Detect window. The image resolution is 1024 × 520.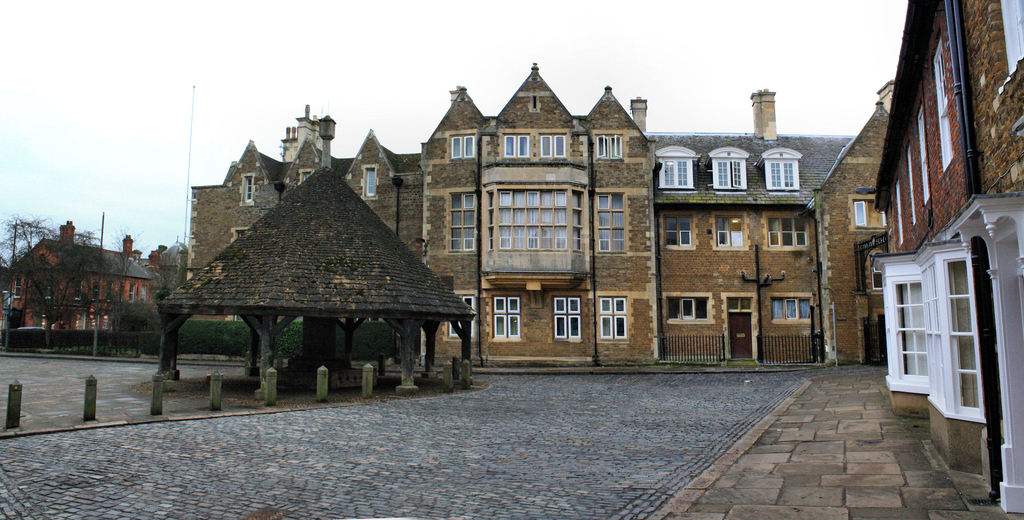
916/102/931/205.
